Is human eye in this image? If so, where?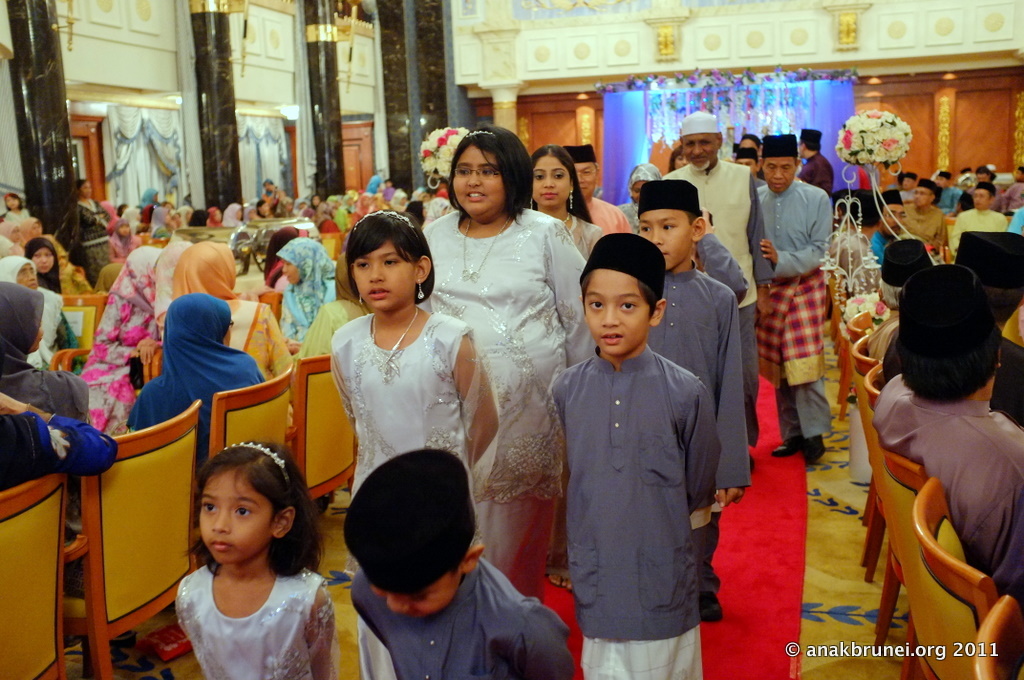
Yes, at 553/171/562/179.
